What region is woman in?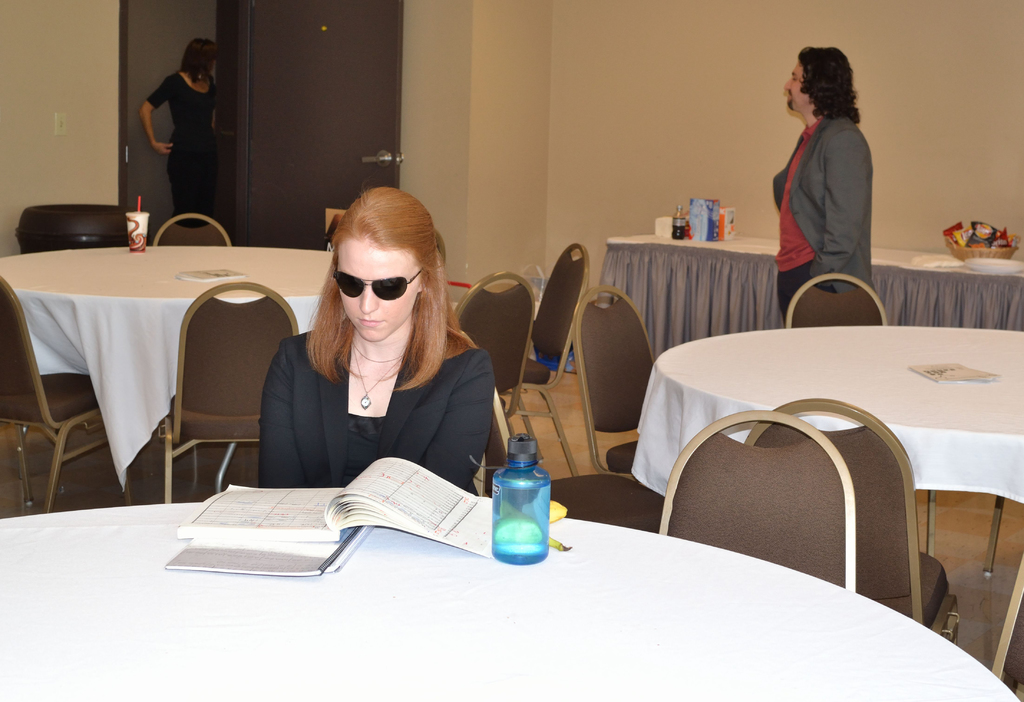
Rect(143, 37, 215, 227).
